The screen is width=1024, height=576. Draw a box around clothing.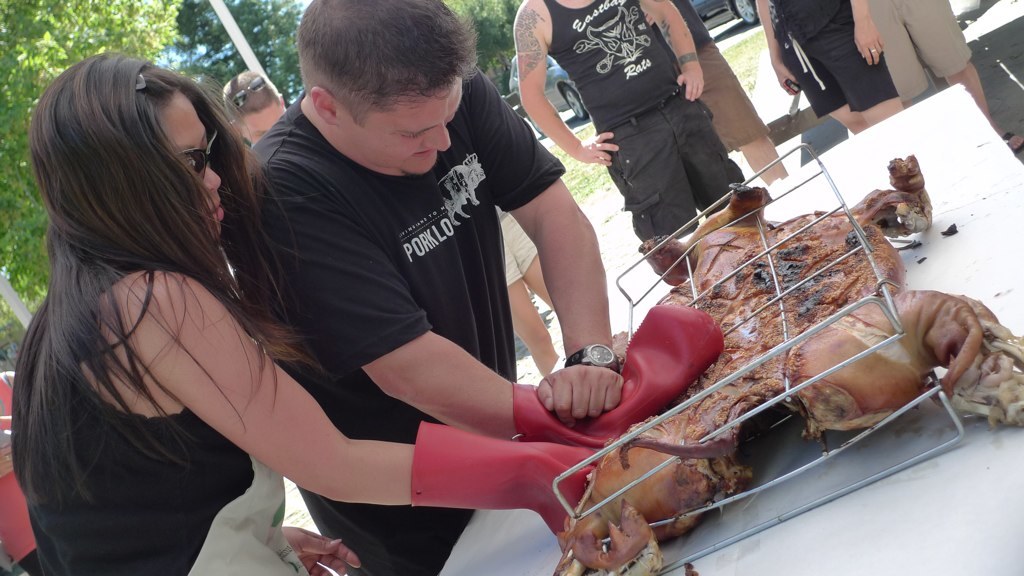
765:0:942:144.
